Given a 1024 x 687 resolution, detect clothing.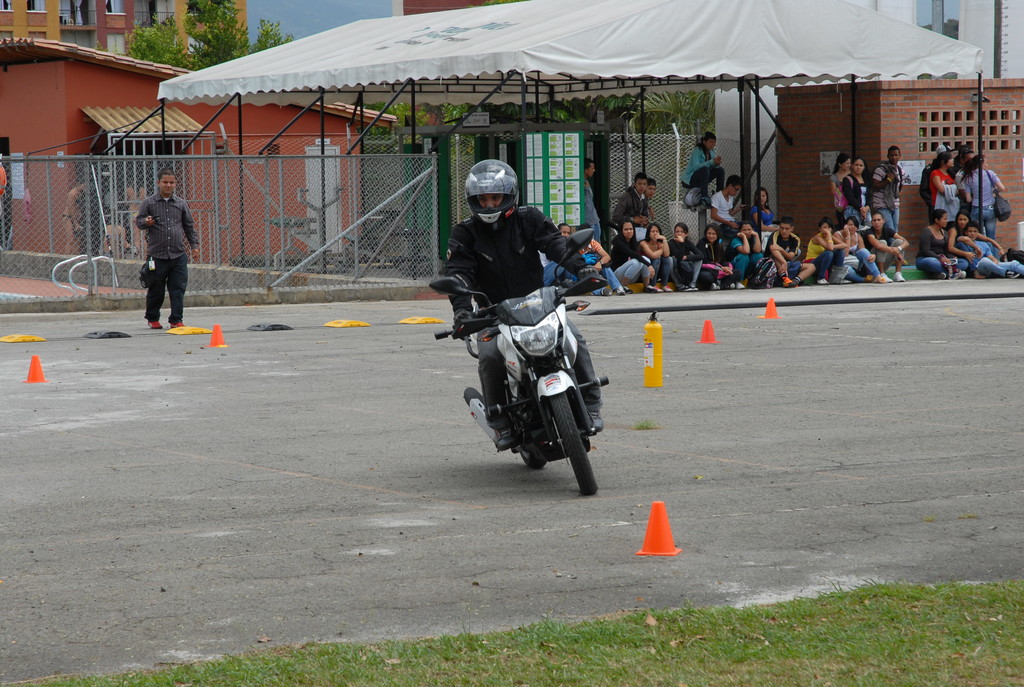
441,201,604,427.
